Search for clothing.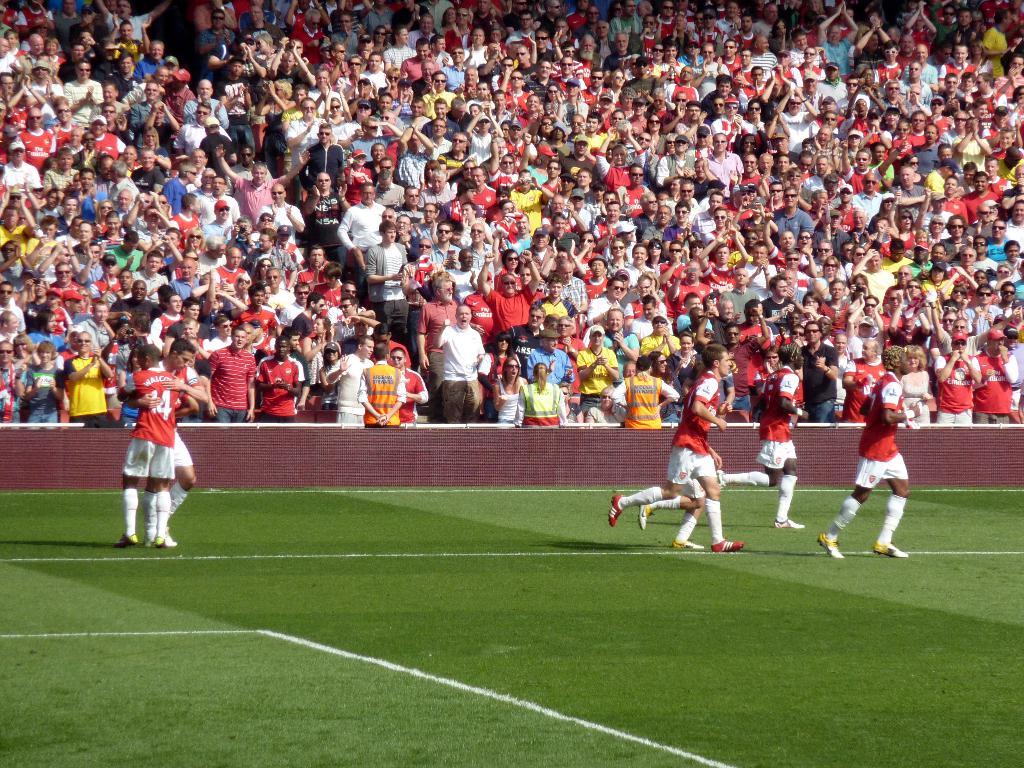
Found at locate(257, 356, 301, 417).
